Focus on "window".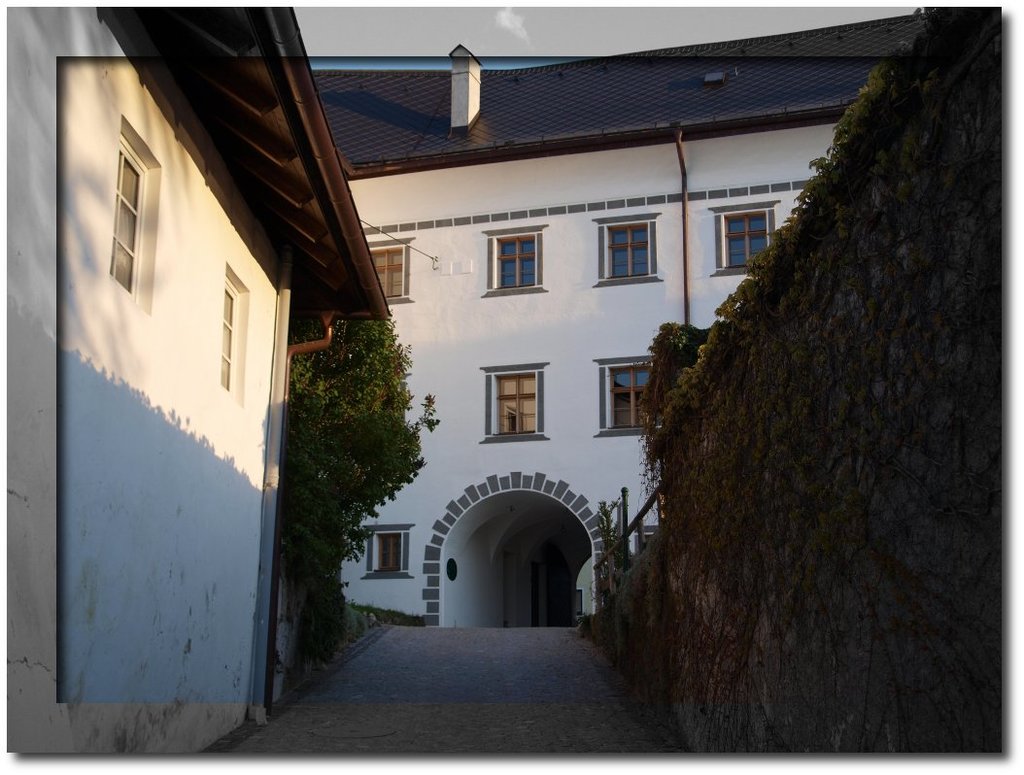
Focused at pyautogui.locateOnScreen(717, 210, 774, 267).
